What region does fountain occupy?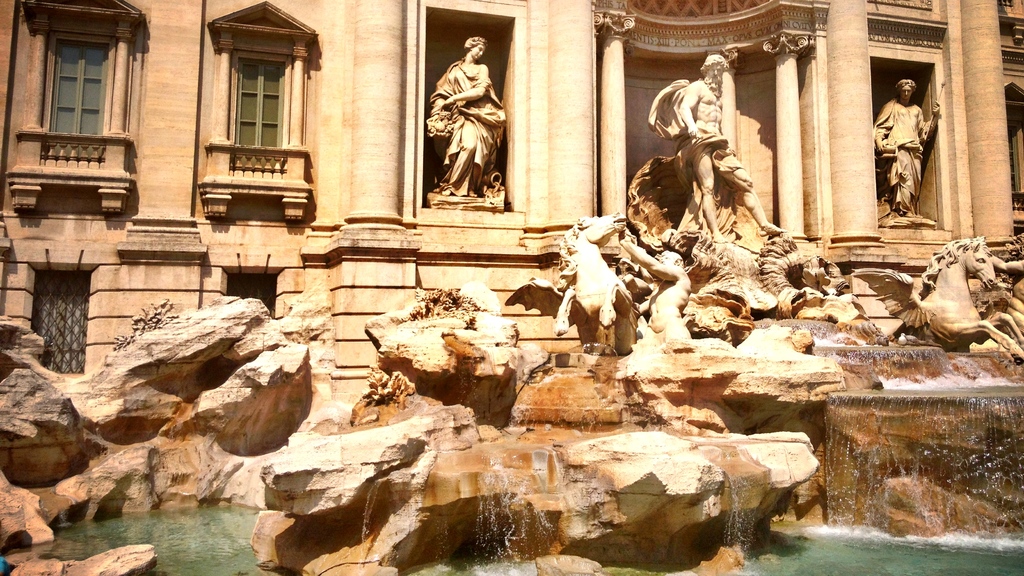
locate(803, 333, 1018, 575).
